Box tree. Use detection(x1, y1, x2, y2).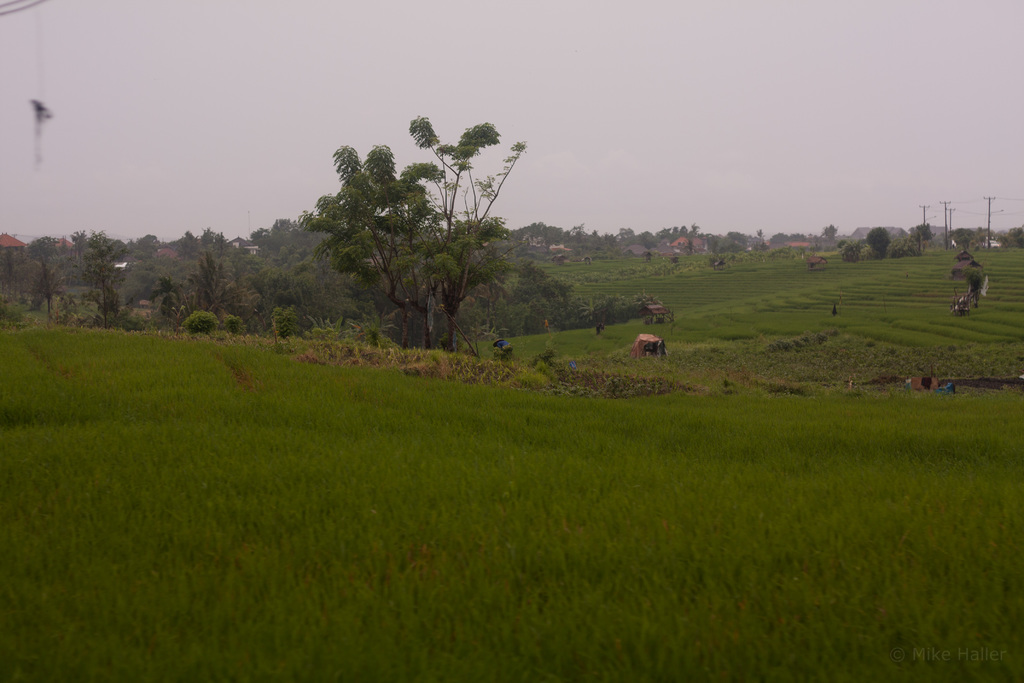
detection(971, 220, 996, 248).
